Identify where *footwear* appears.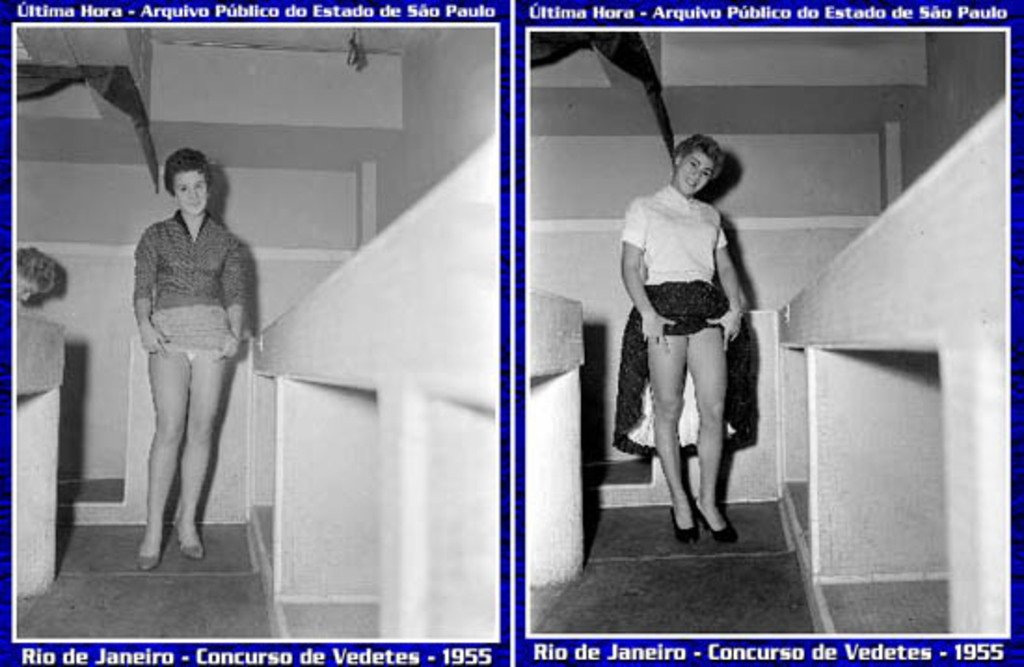
Appears at (691, 499, 734, 546).
